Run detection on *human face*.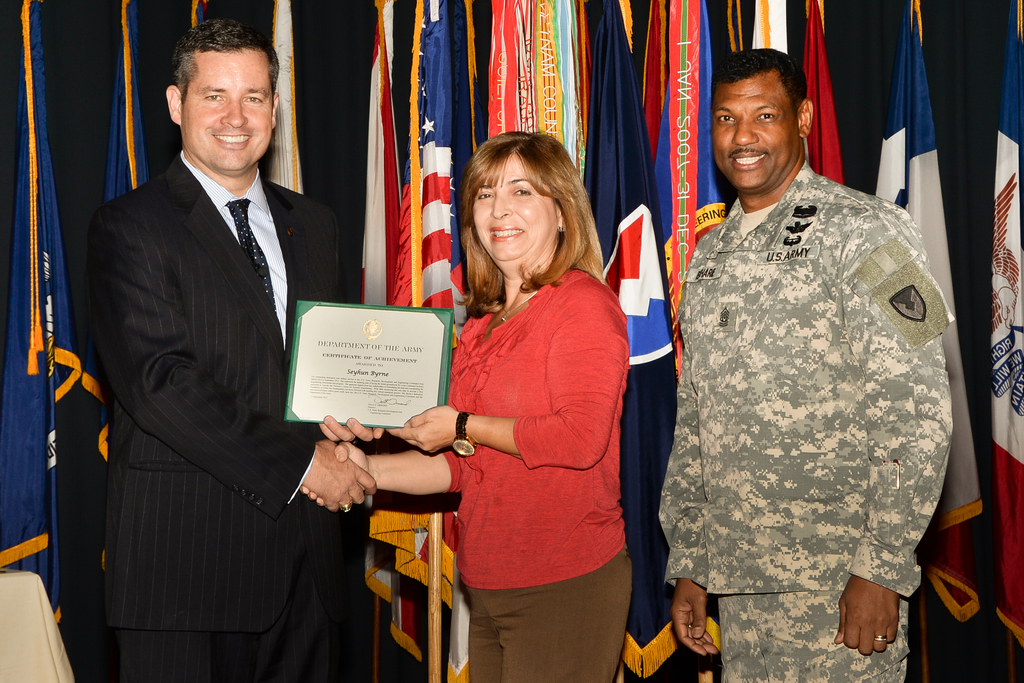
Result: rect(470, 148, 559, 265).
